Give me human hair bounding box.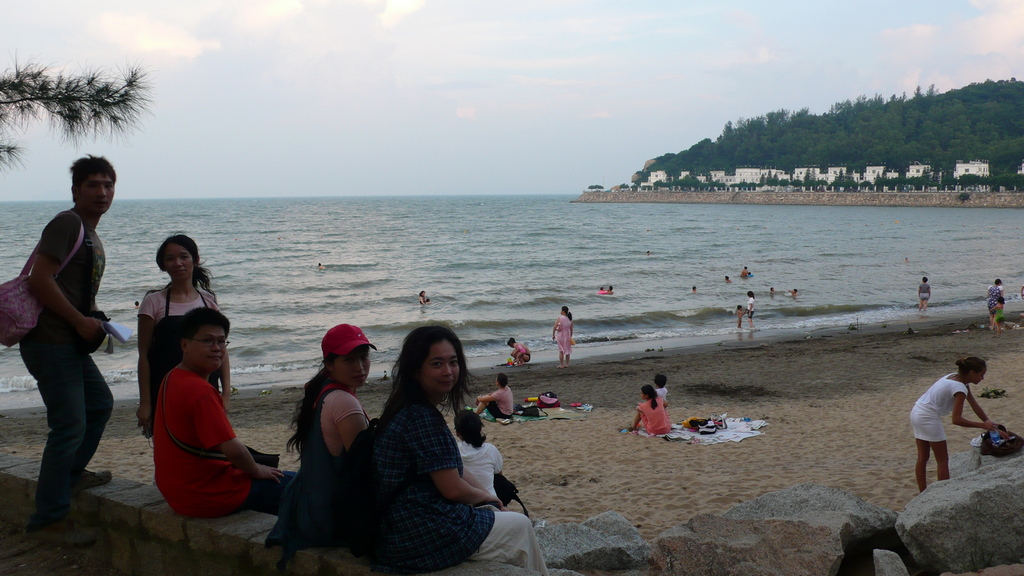
563 306 573 321.
